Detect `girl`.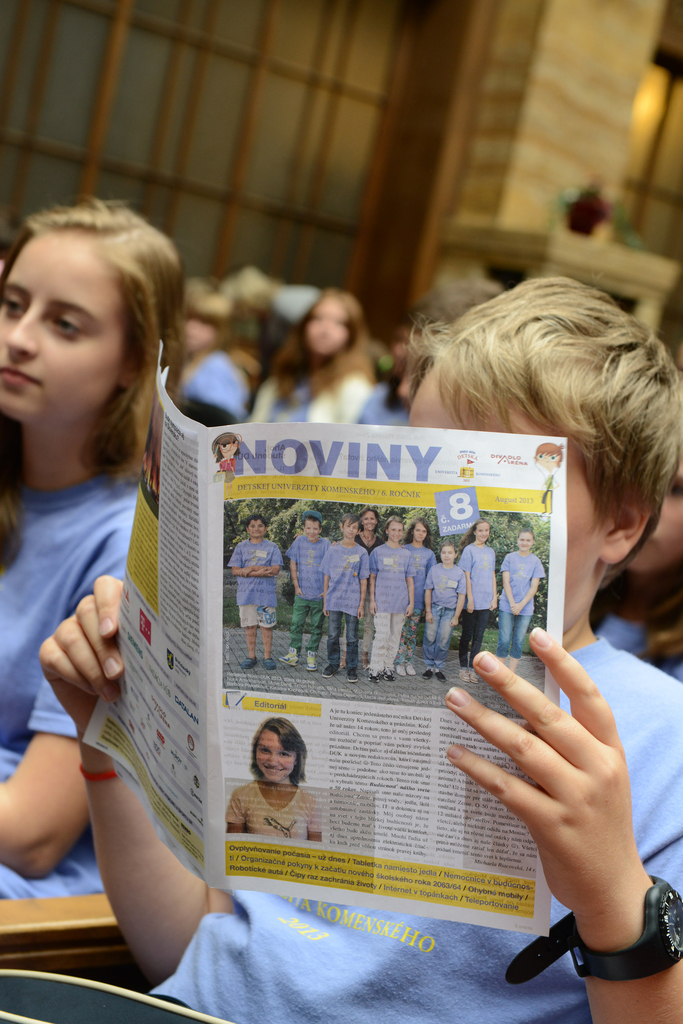
Detected at (left=0, top=193, right=191, bottom=902).
